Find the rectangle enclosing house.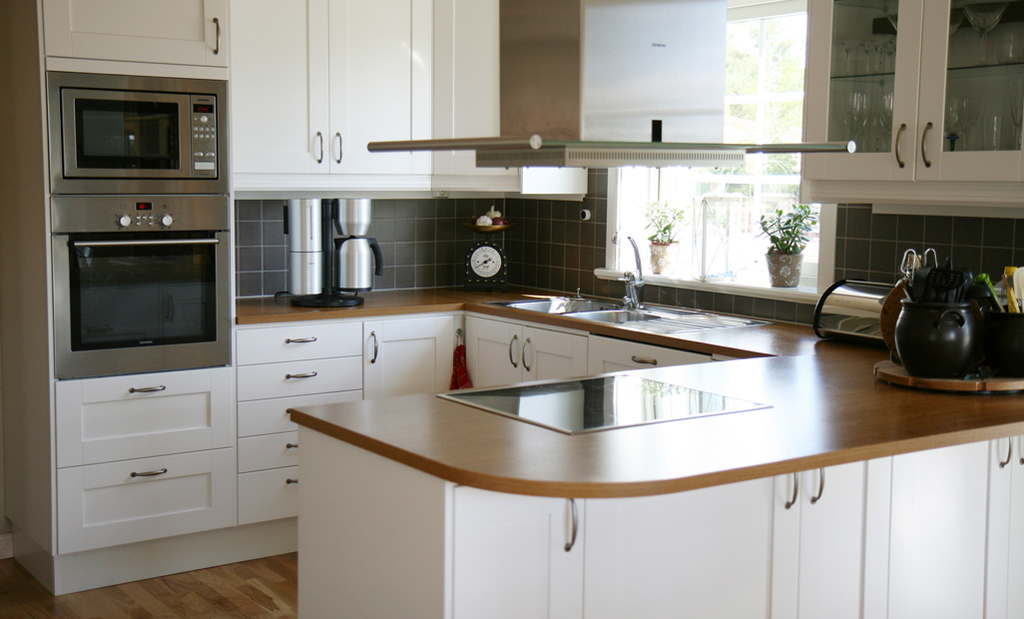
rect(0, 15, 1023, 557).
